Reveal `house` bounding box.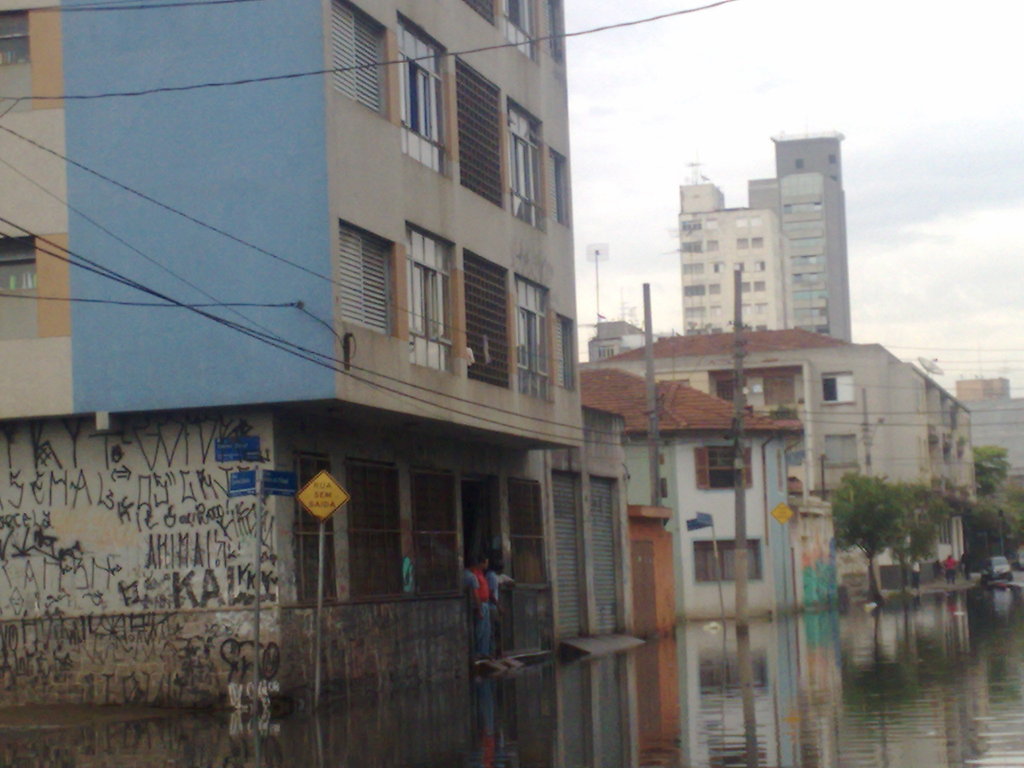
Revealed: detection(580, 364, 810, 619).
